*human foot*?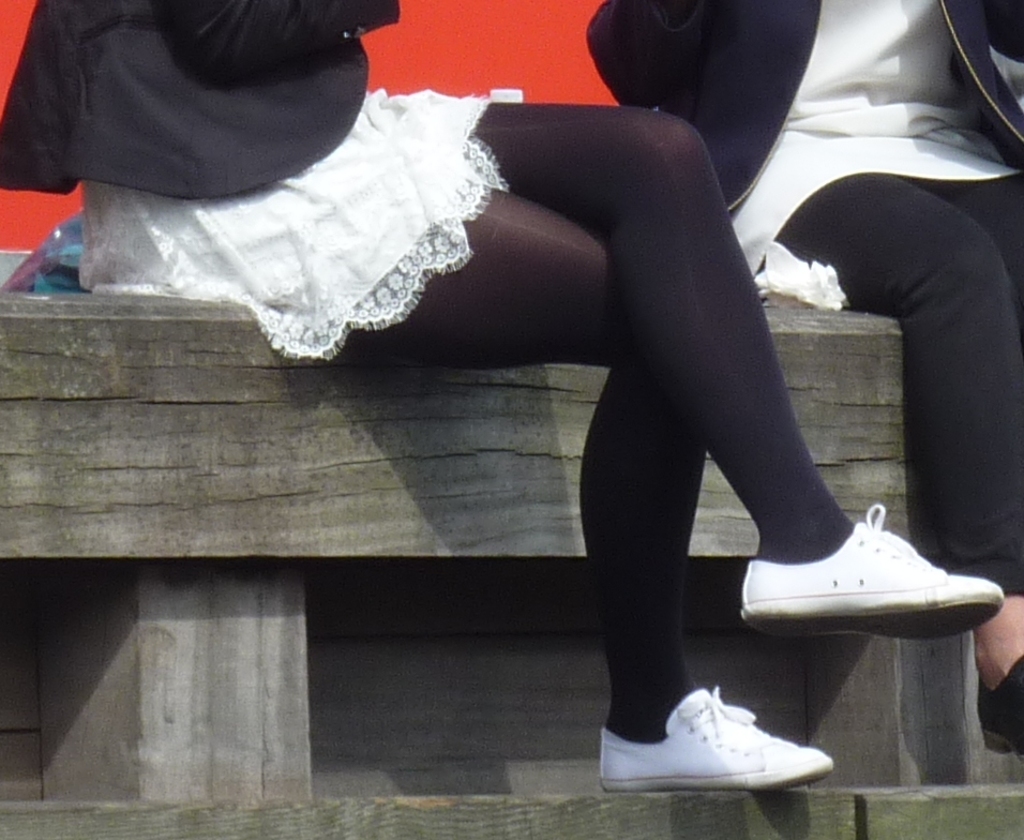
(left=735, top=509, right=1005, bottom=642)
